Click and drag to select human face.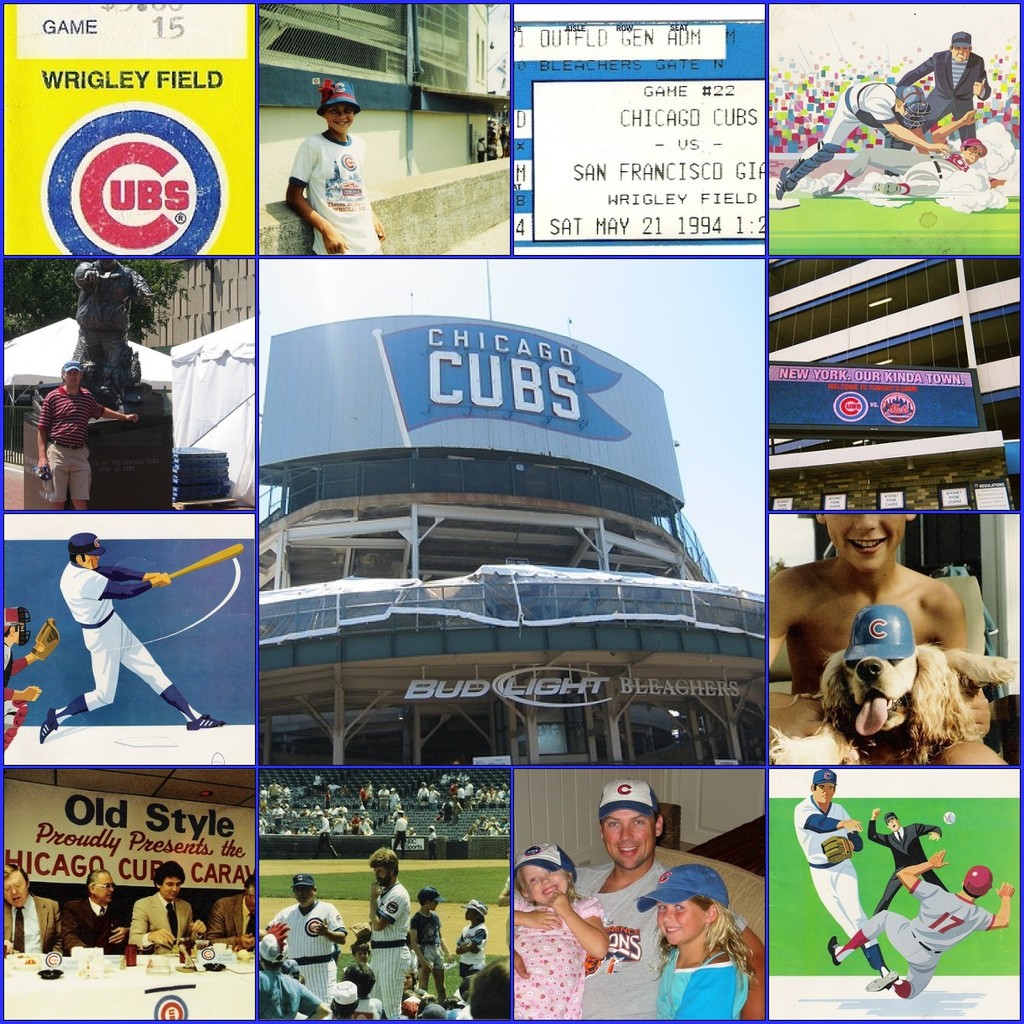
Selection: <region>517, 864, 573, 899</region>.
